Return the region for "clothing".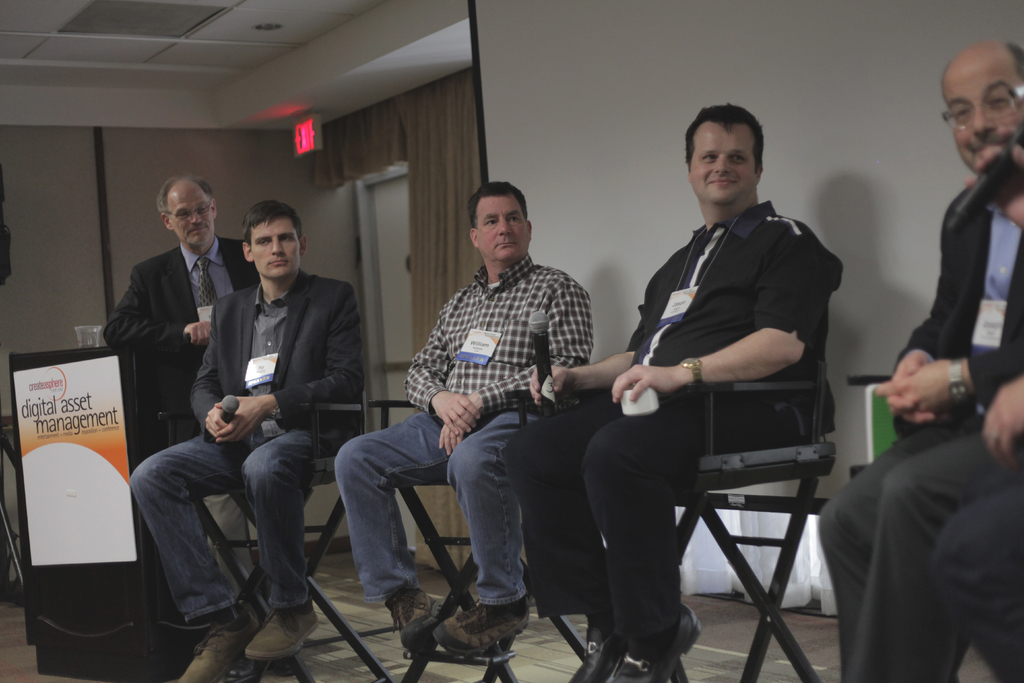
pyautogui.locateOnScreen(336, 252, 596, 605).
